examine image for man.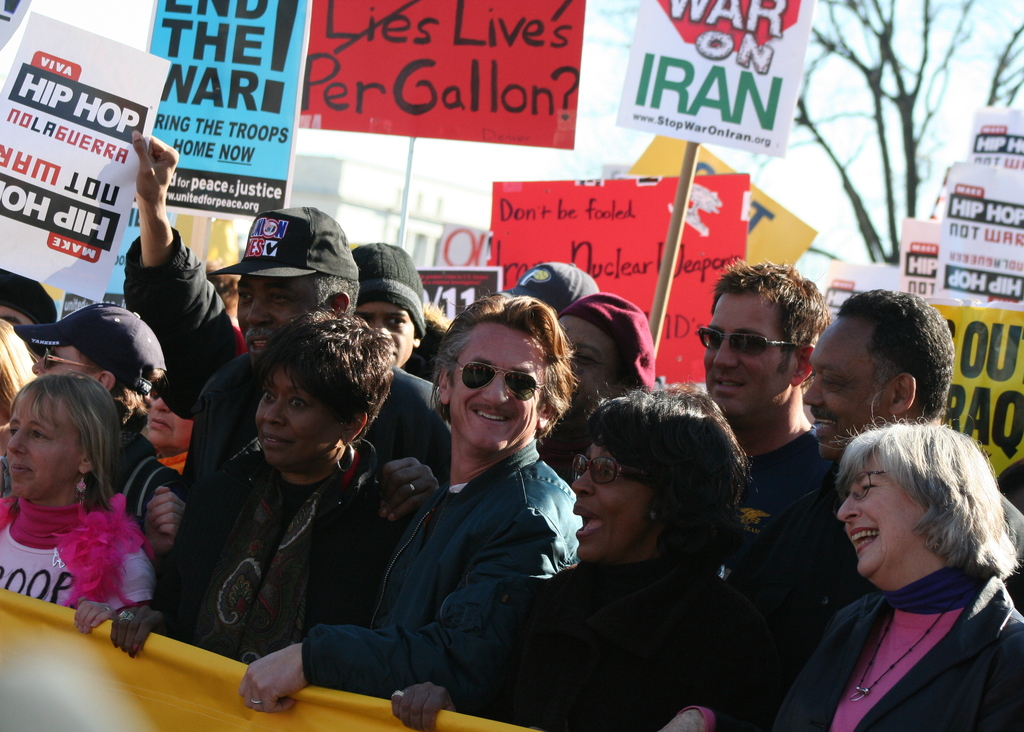
Examination result: {"left": 690, "top": 258, "right": 862, "bottom": 646}.
